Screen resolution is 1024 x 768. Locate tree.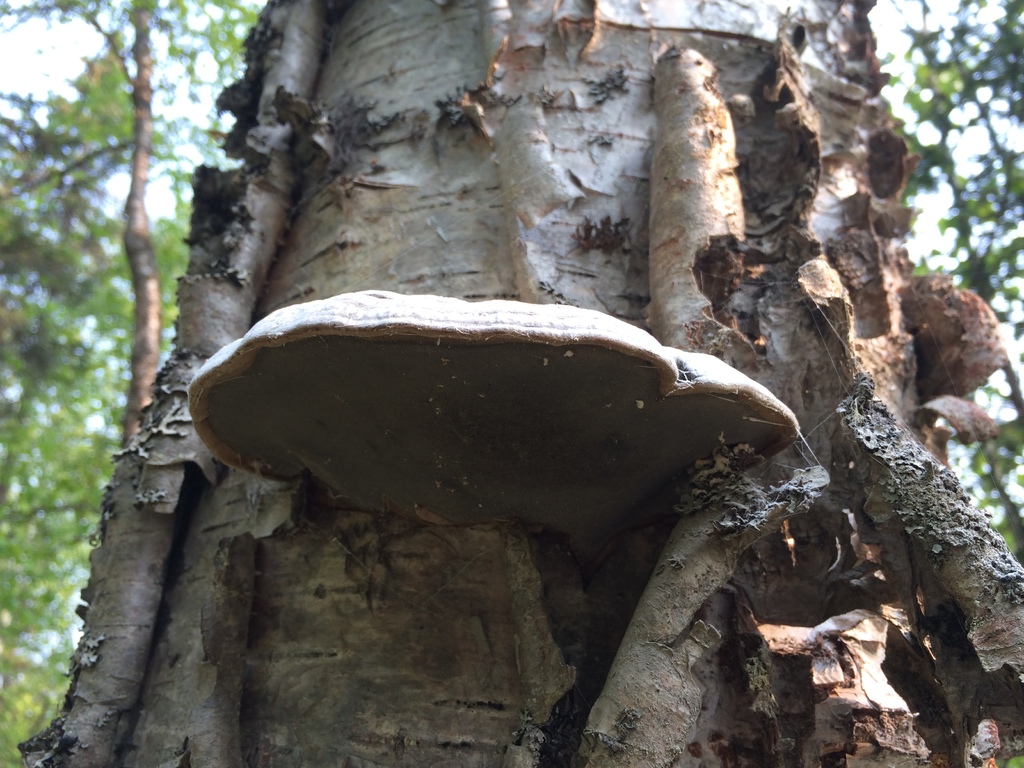
{"left": 0, "top": 0, "right": 241, "bottom": 442}.
